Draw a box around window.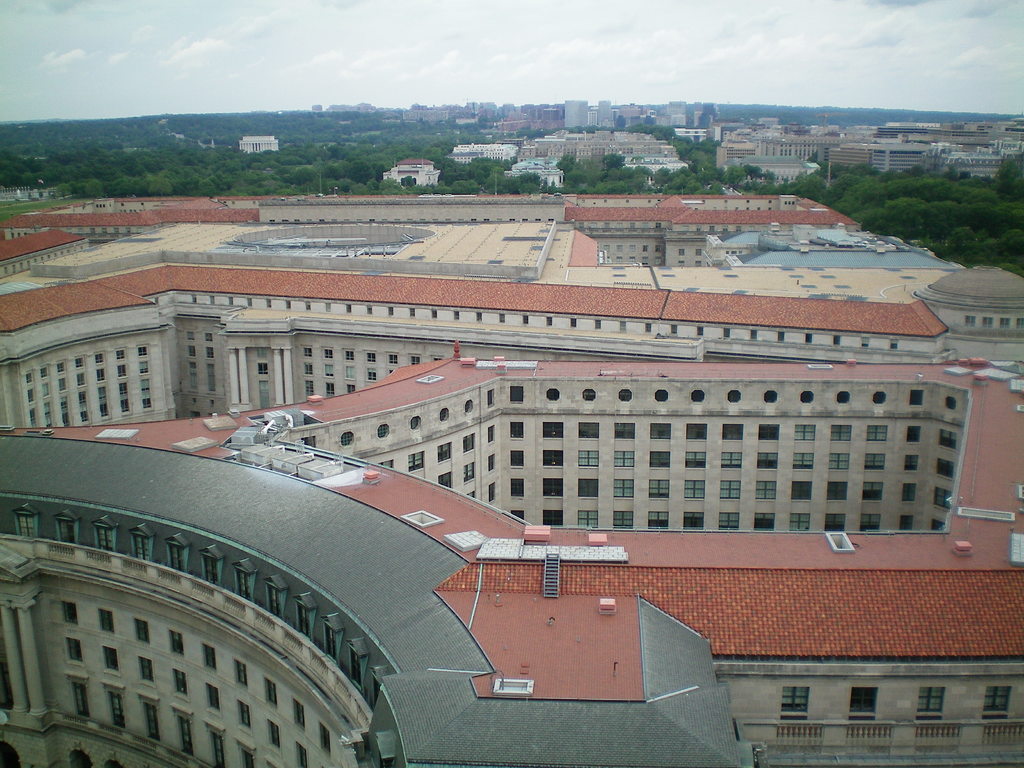
[x1=932, y1=486, x2=952, y2=512].
